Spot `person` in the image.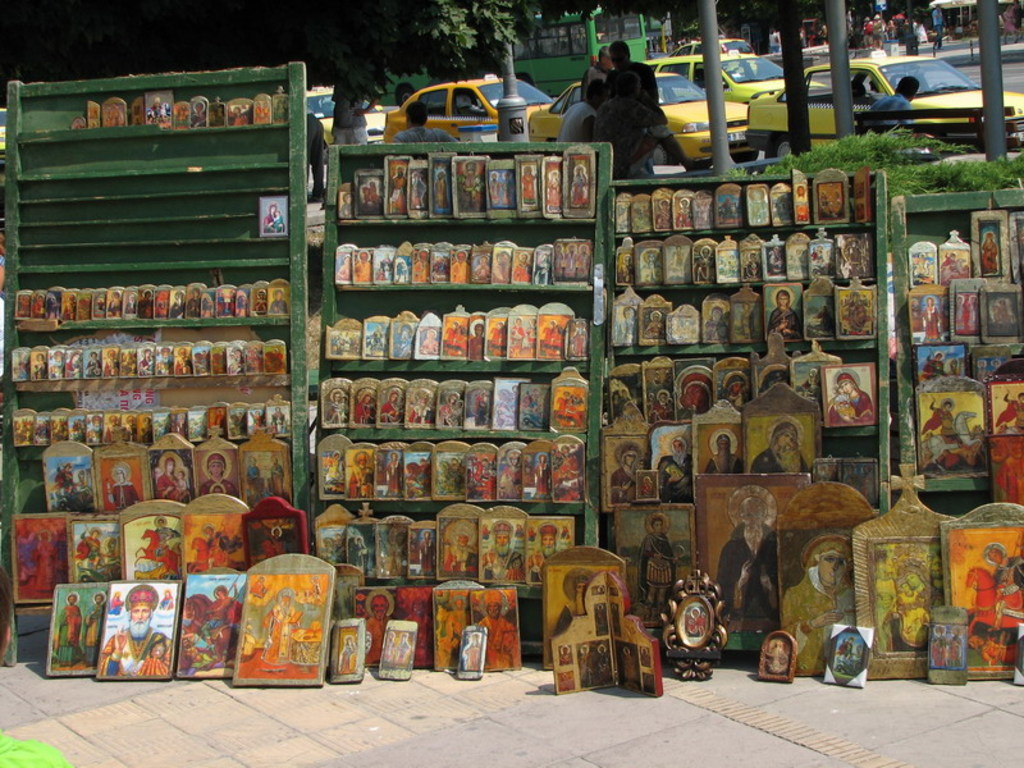
`person` found at bbox=(367, 330, 383, 352).
